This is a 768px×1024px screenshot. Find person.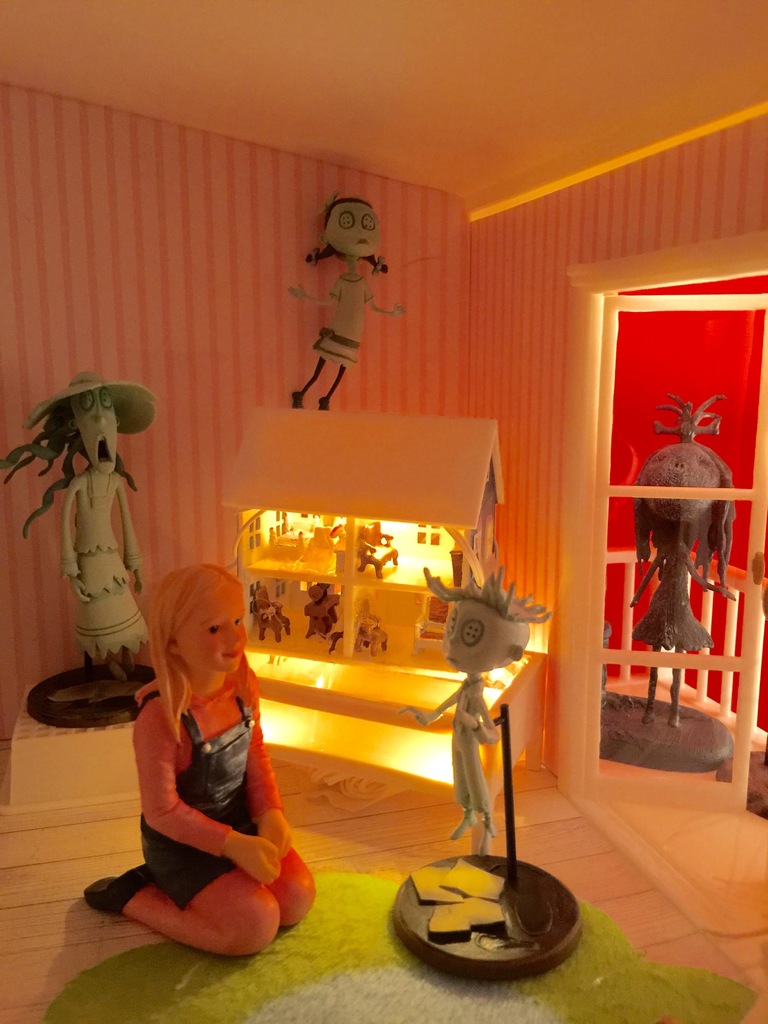
Bounding box: 301 195 409 404.
